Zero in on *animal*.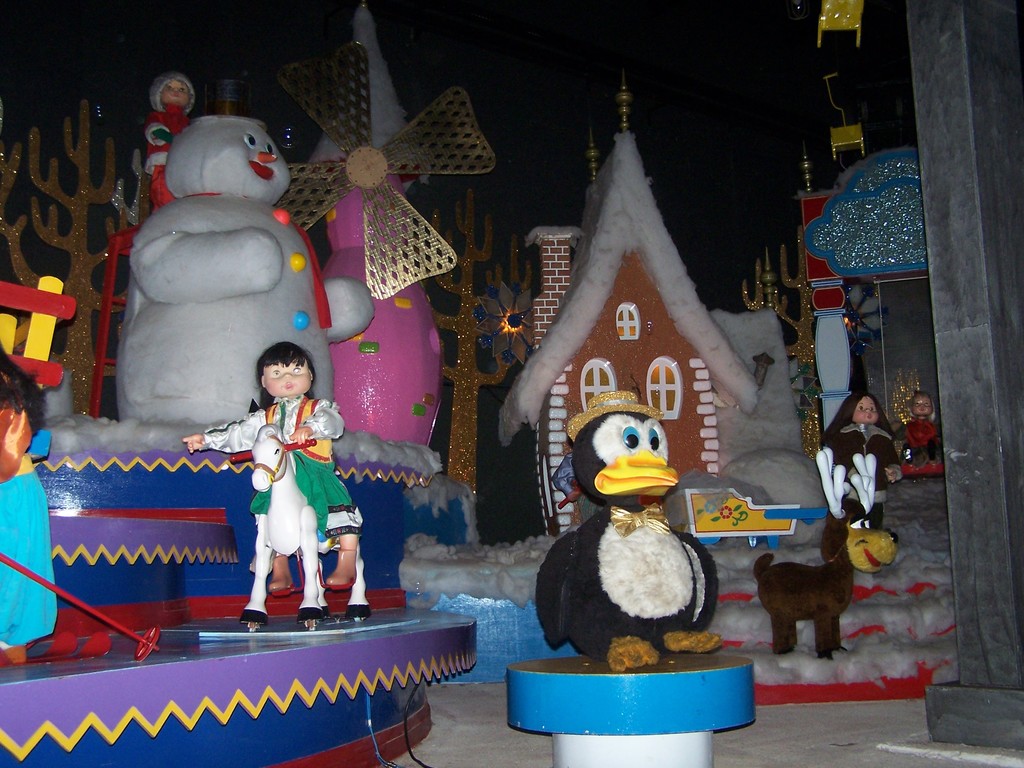
Zeroed in: 226,421,371,634.
